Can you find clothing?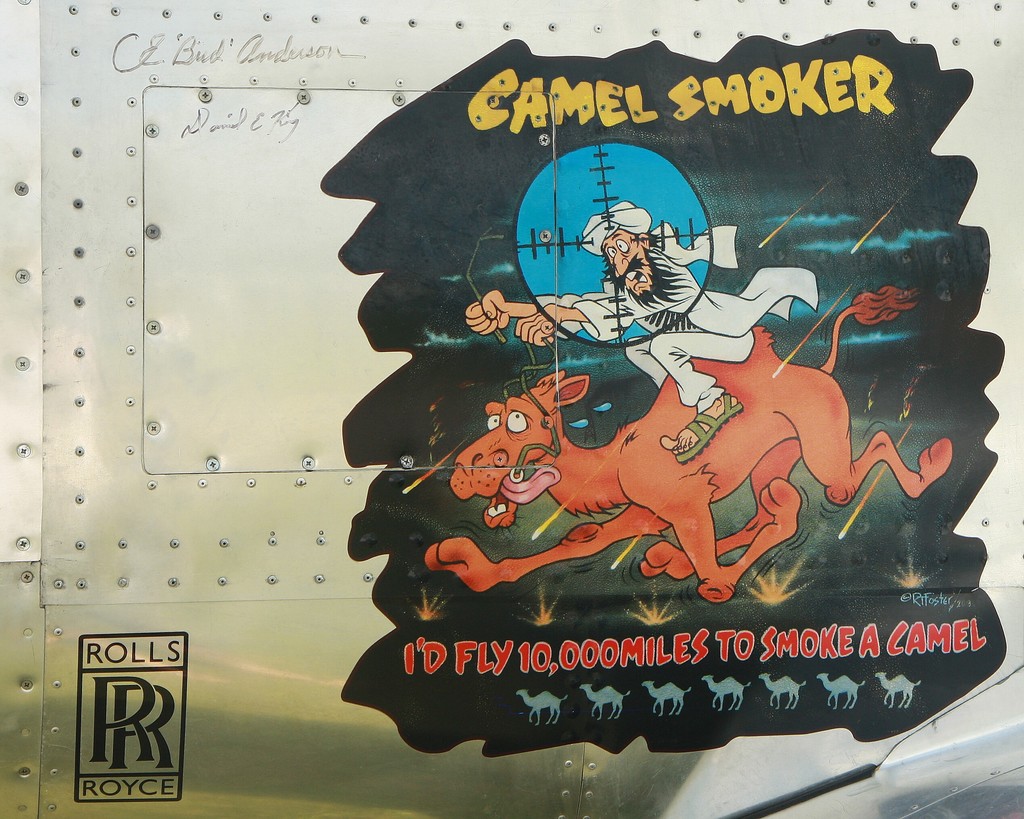
Yes, bounding box: [x1=534, y1=255, x2=820, y2=411].
